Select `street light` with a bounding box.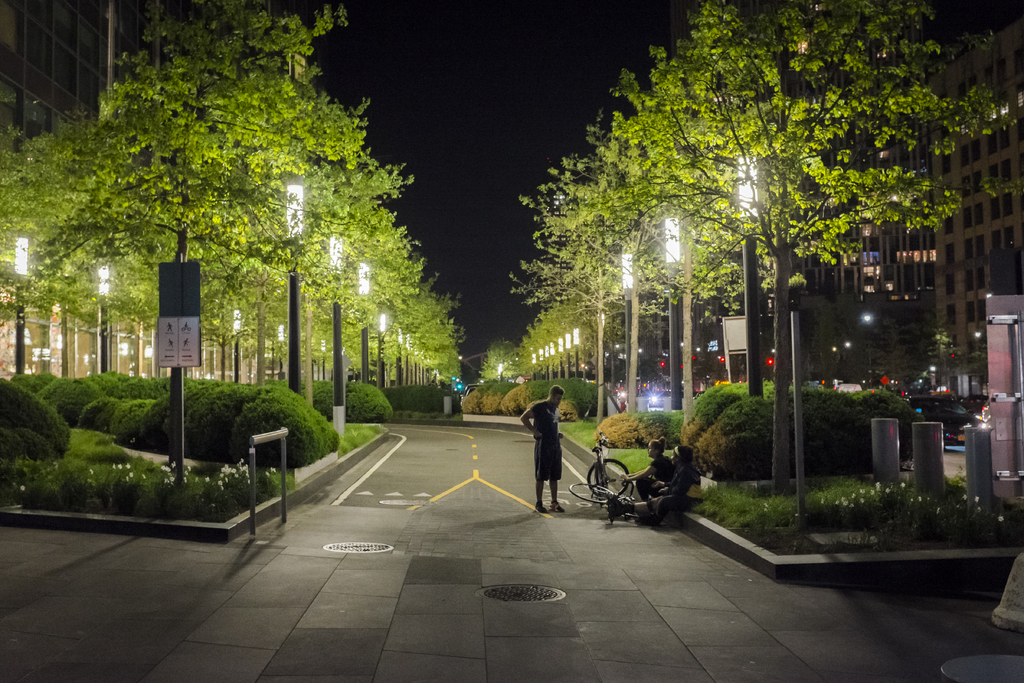
box(531, 350, 537, 379).
